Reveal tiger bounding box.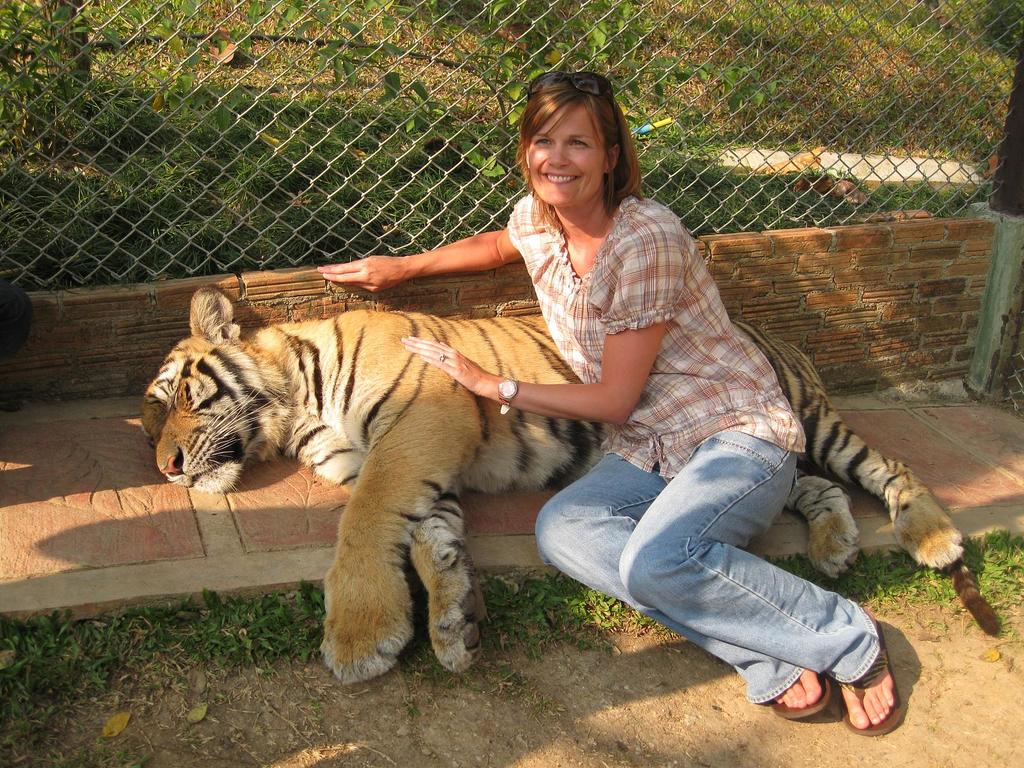
Revealed: [140,285,1002,688].
